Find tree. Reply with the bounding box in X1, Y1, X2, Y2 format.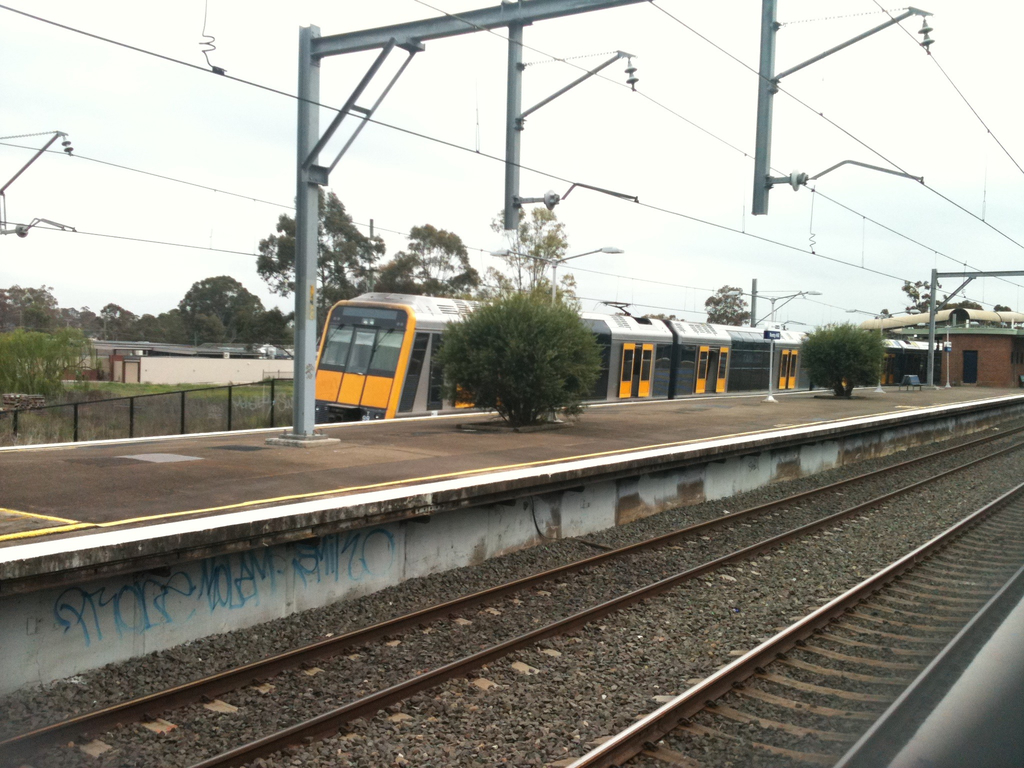
141, 305, 198, 349.
